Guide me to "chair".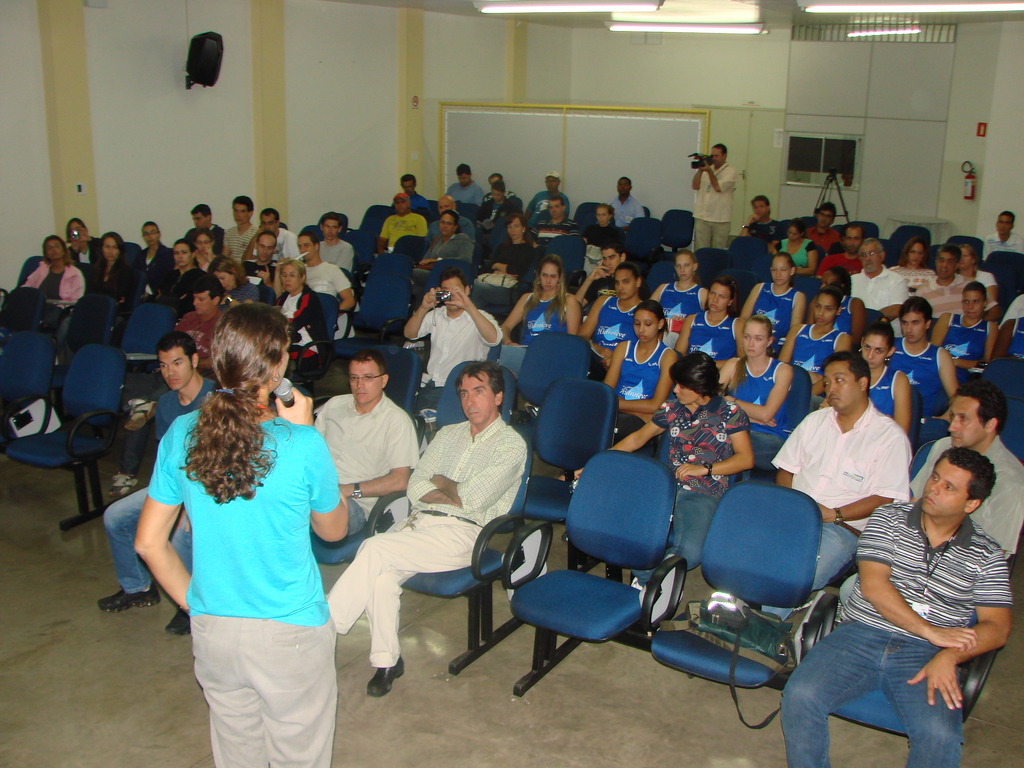
Guidance: 646 478 826 699.
